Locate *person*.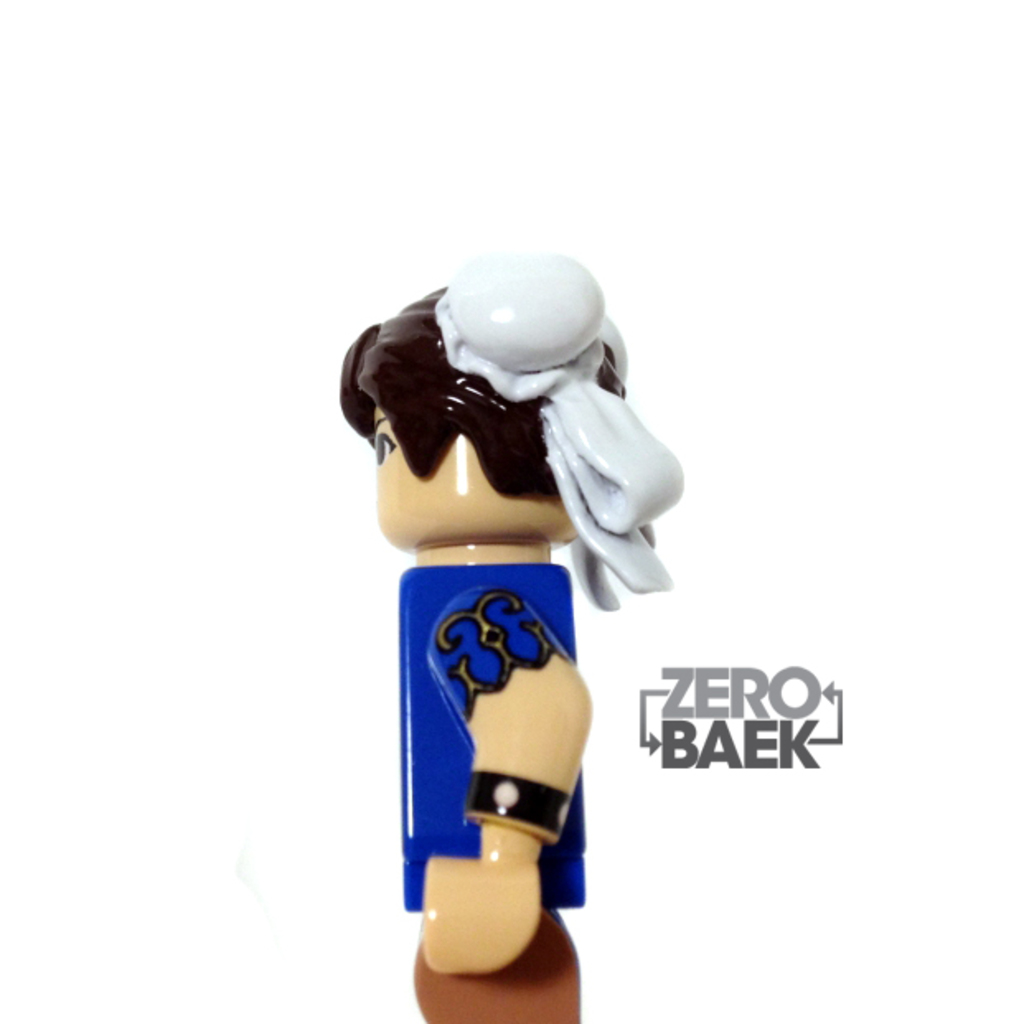
Bounding box: (369, 406, 617, 960).
